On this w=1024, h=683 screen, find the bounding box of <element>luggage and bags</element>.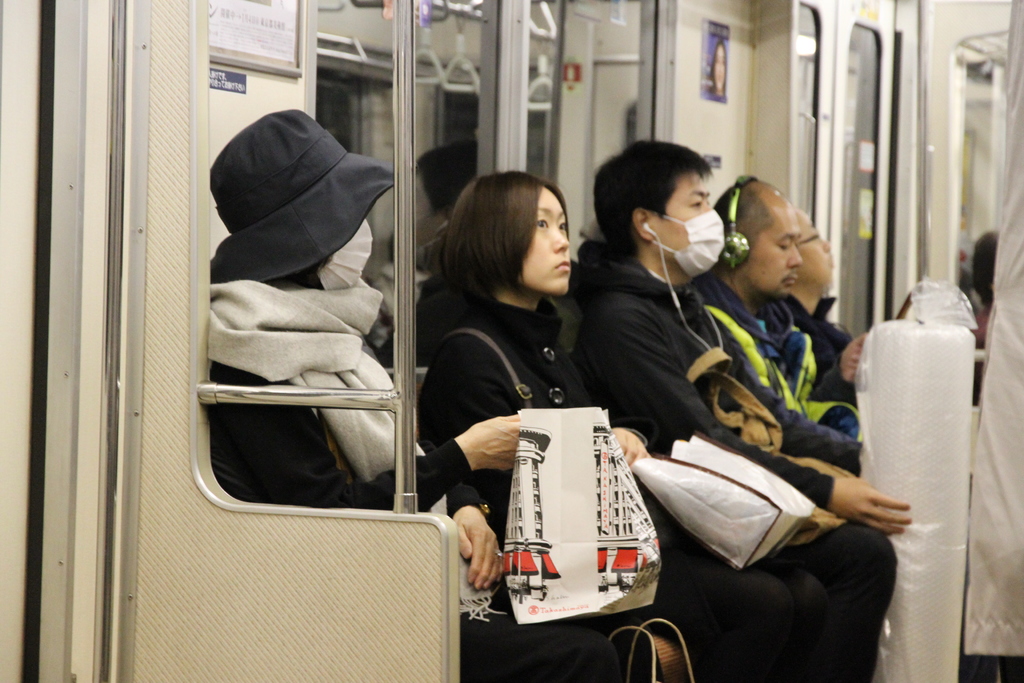
Bounding box: rect(496, 401, 664, 621).
